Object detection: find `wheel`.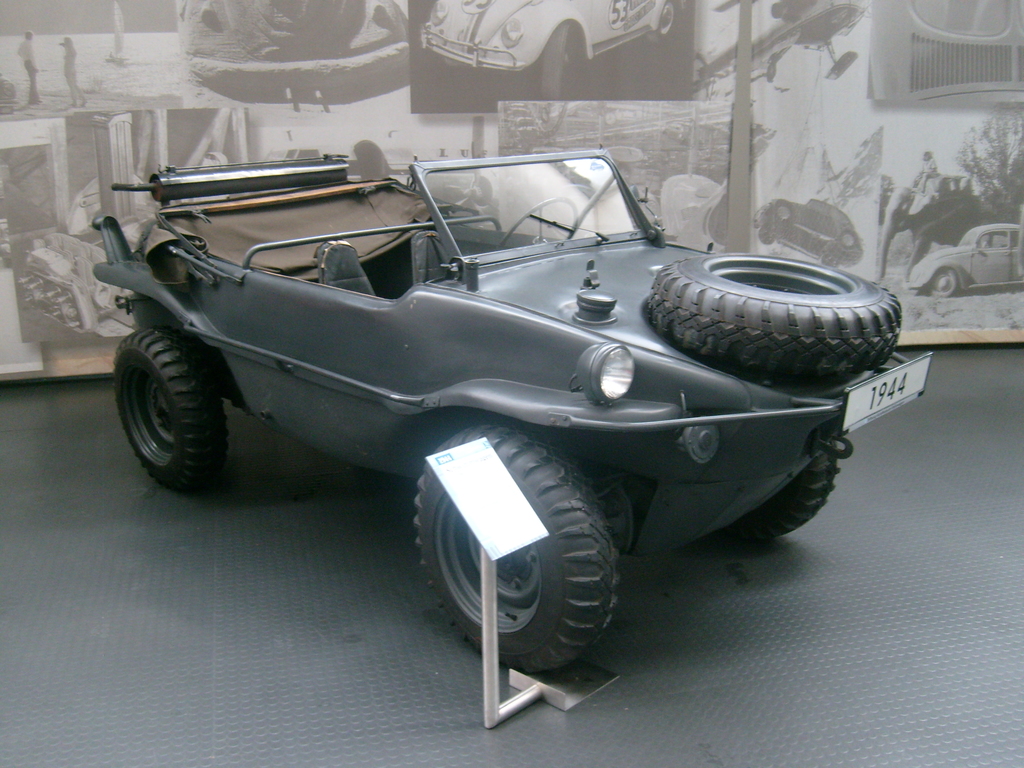
<region>772, 198, 792, 222</region>.
